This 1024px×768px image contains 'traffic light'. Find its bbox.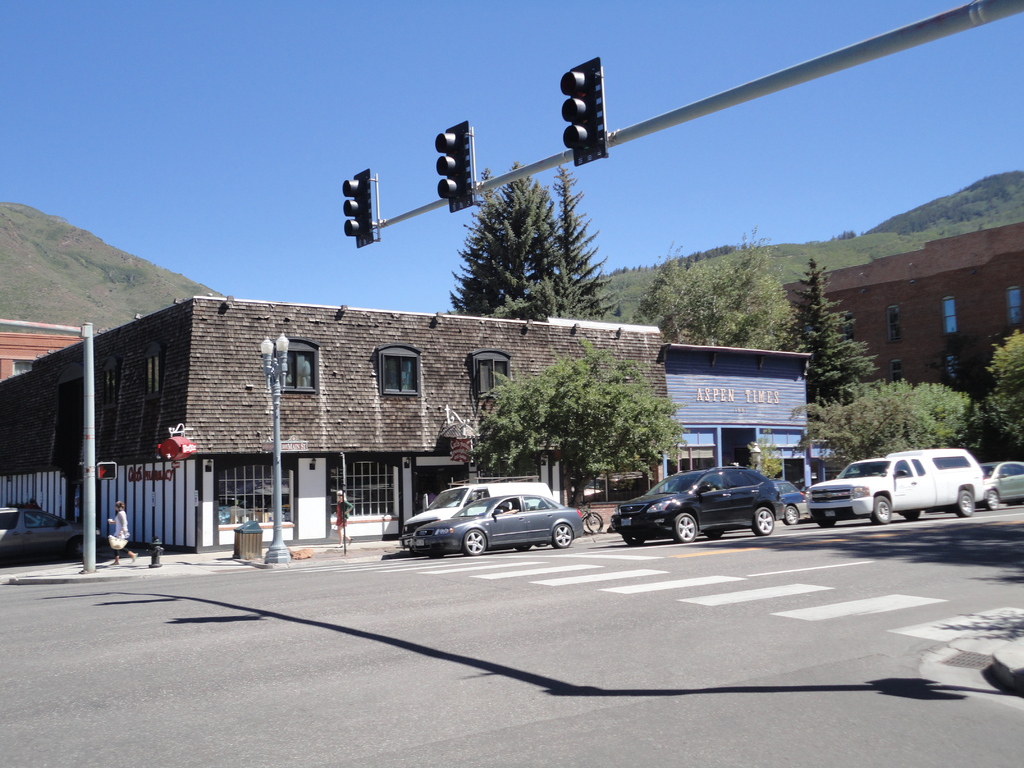
<box>95,460,116,480</box>.
